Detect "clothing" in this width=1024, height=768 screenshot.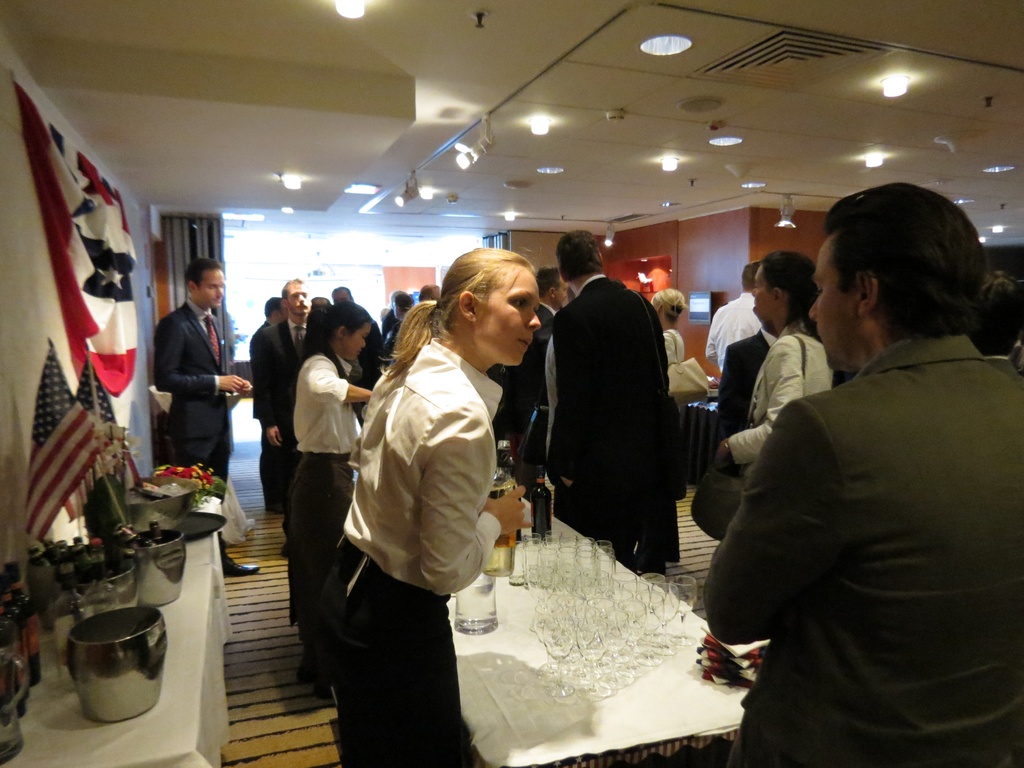
Detection: bbox(554, 270, 671, 568).
